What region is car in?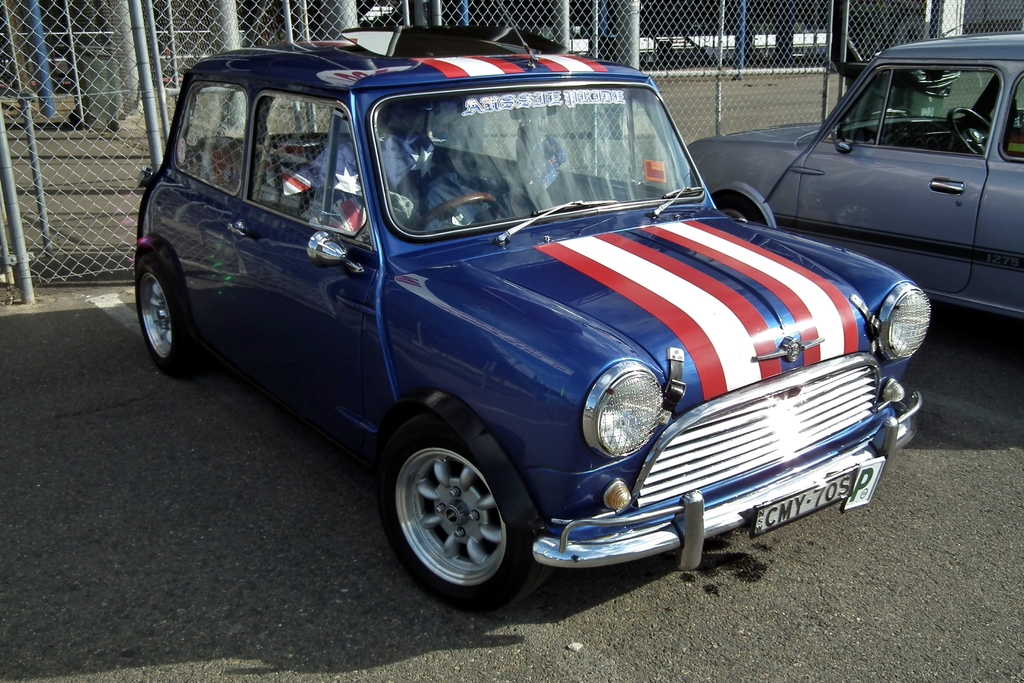
l=134, t=23, r=934, b=620.
